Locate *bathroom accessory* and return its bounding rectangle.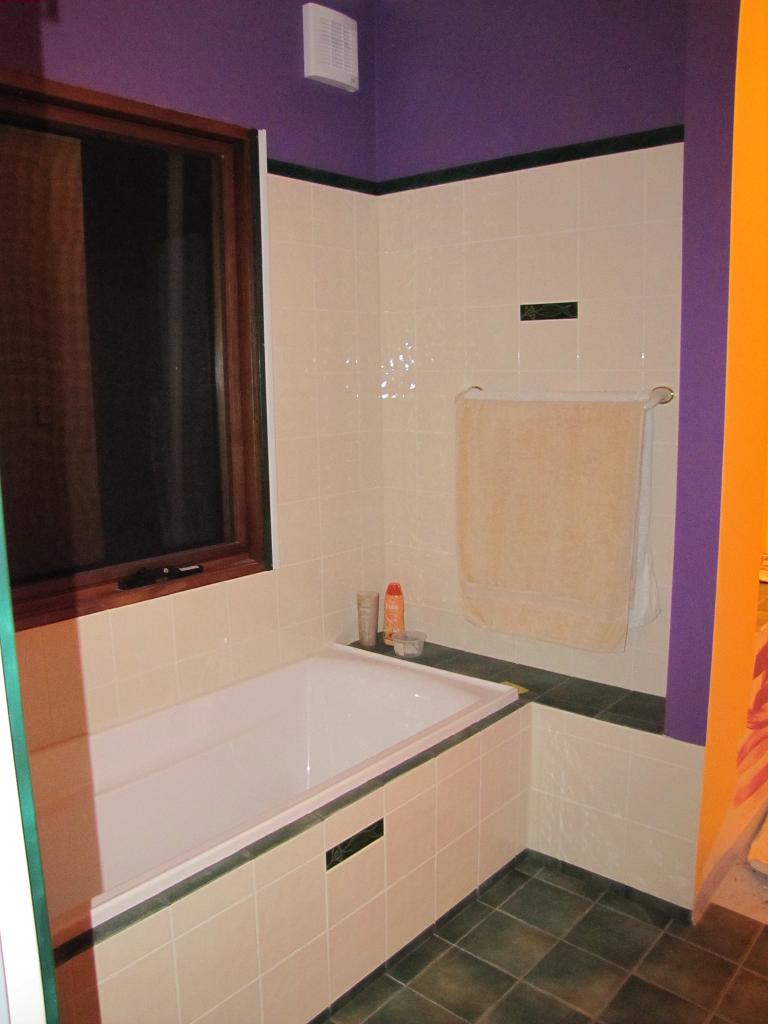
<box>13,634,531,1021</box>.
